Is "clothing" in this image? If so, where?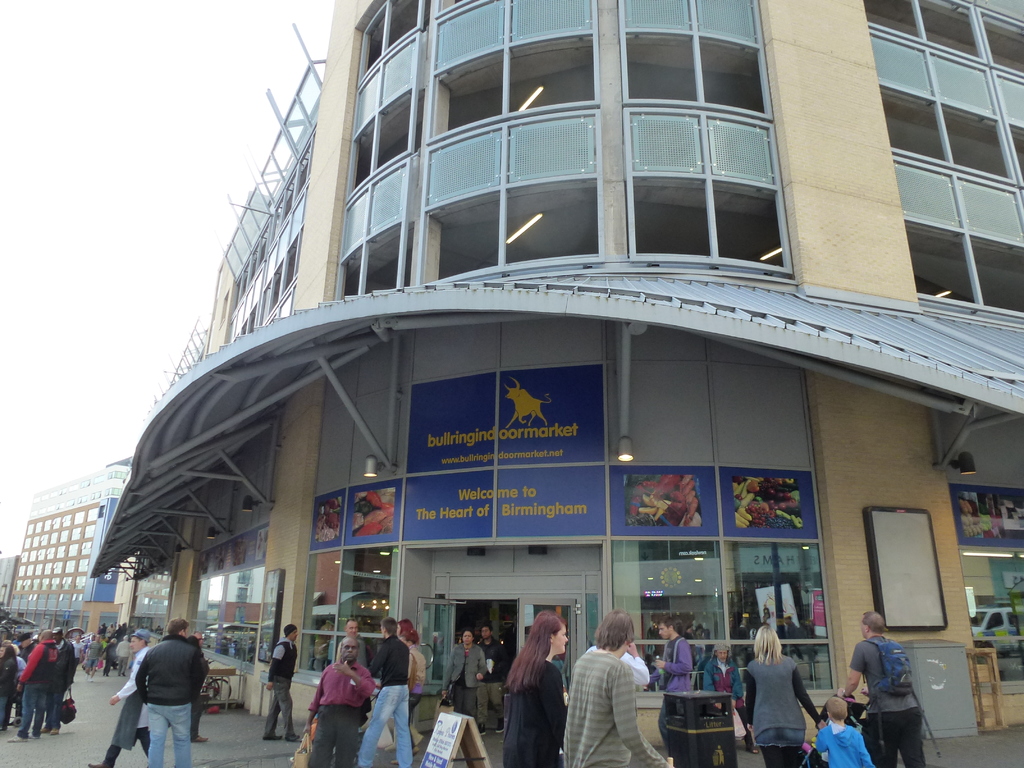
Yes, at 50,636,76,725.
